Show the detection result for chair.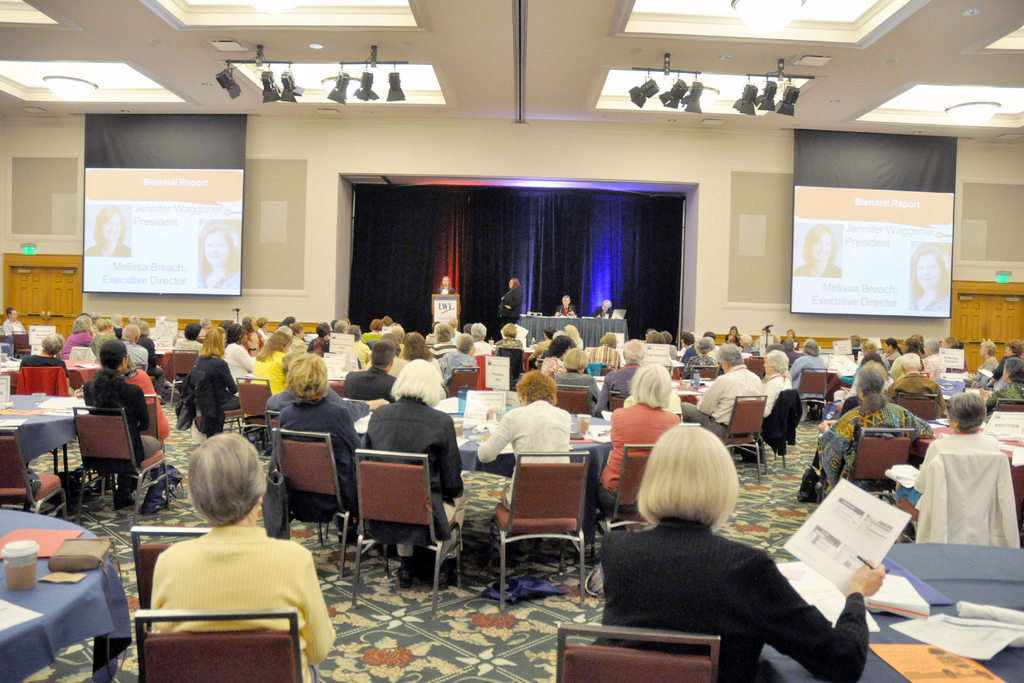
(left=276, top=435, right=329, bottom=555).
